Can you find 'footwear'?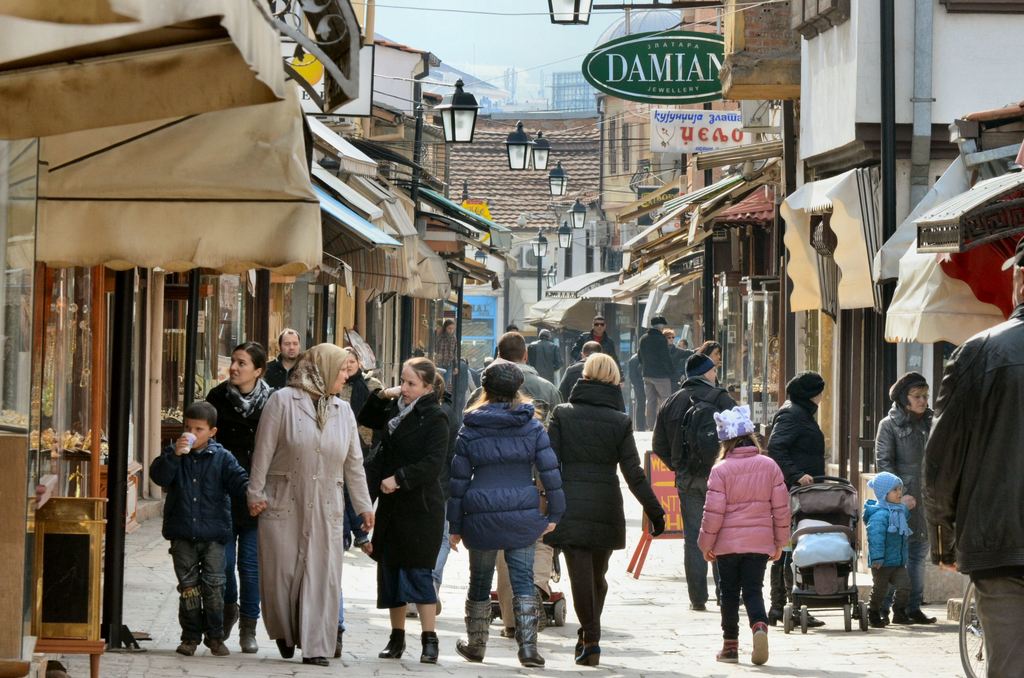
Yes, bounding box: 173,638,201,654.
